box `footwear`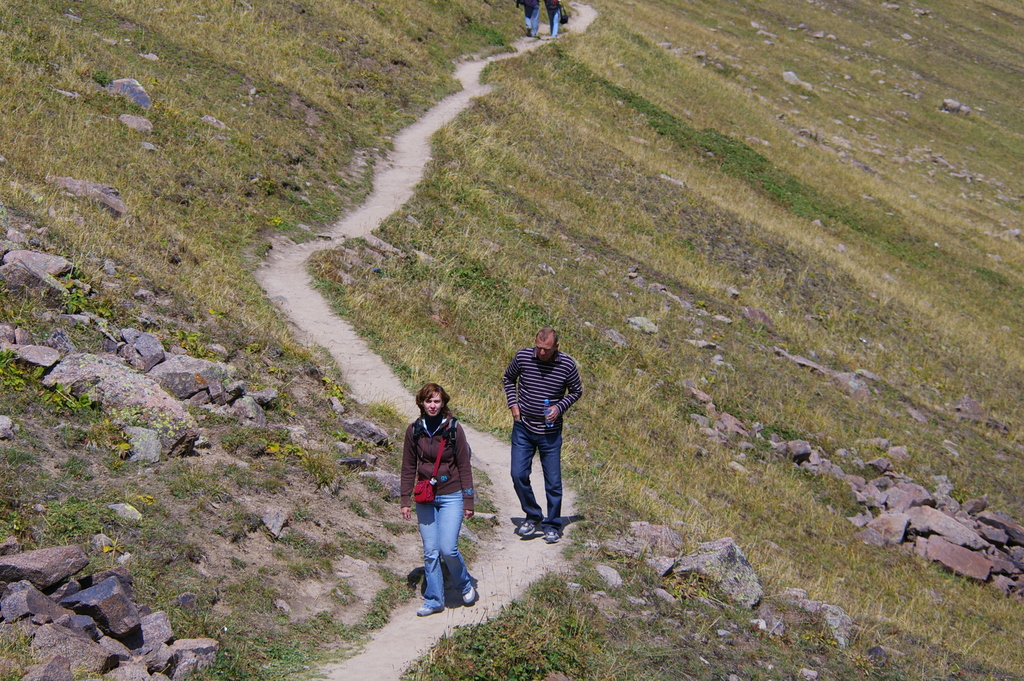
x1=541, y1=525, x2=554, y2=537
